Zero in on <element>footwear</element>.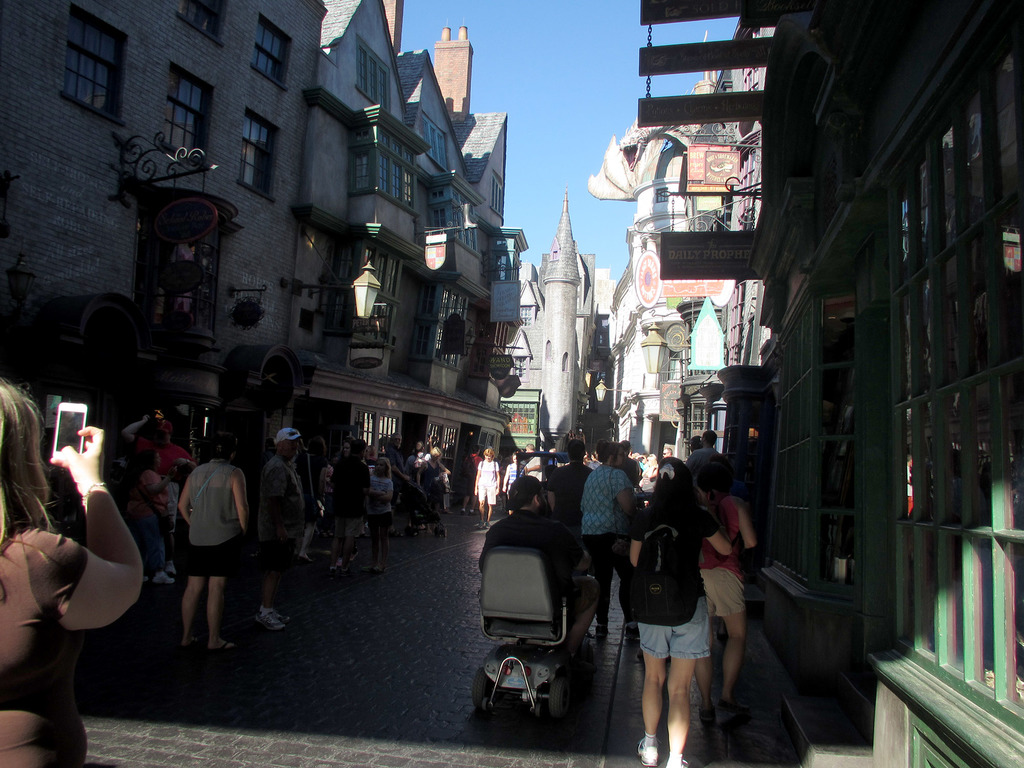
Zeroed in: pyautogui.locateOnScreen(273, 609, 289, 621).
